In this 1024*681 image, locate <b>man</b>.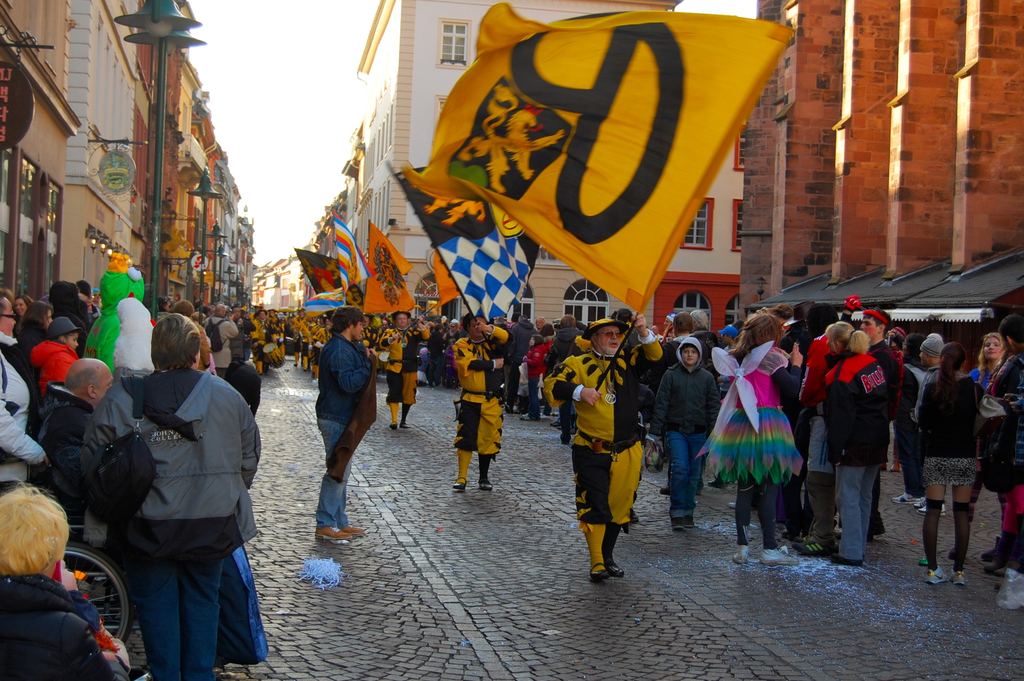
Bounding box: (x1=36, y1=358, x2=114, y2=552).
